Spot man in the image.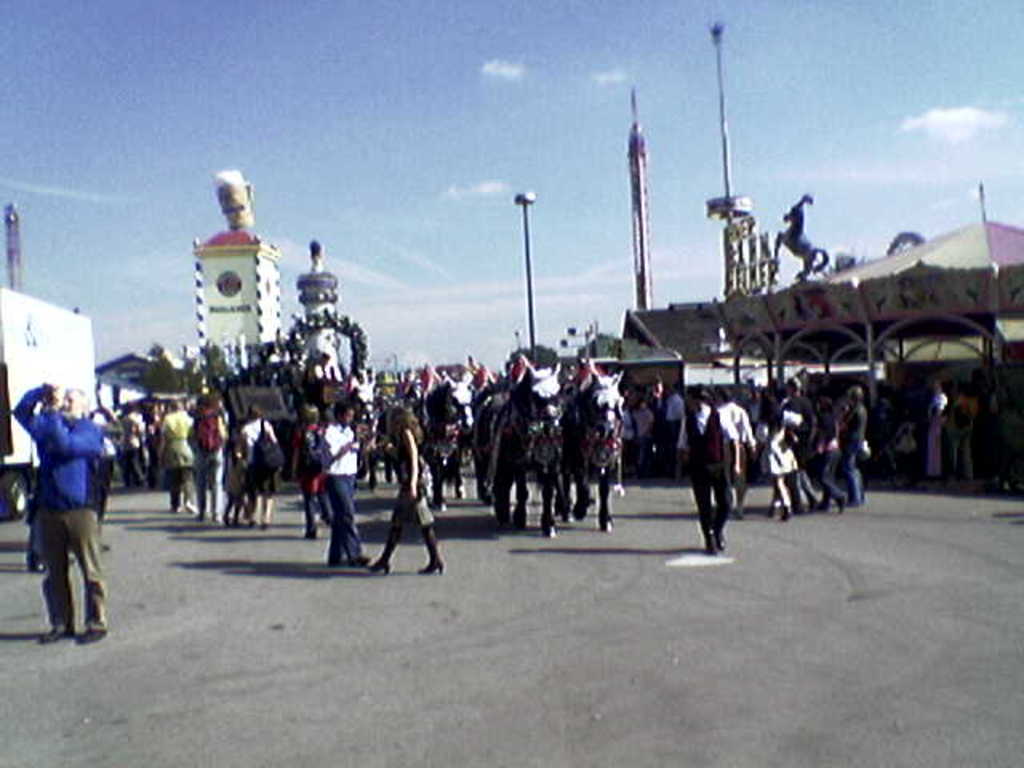
man found at (left=189, top=395, right=227, bottom=534).
